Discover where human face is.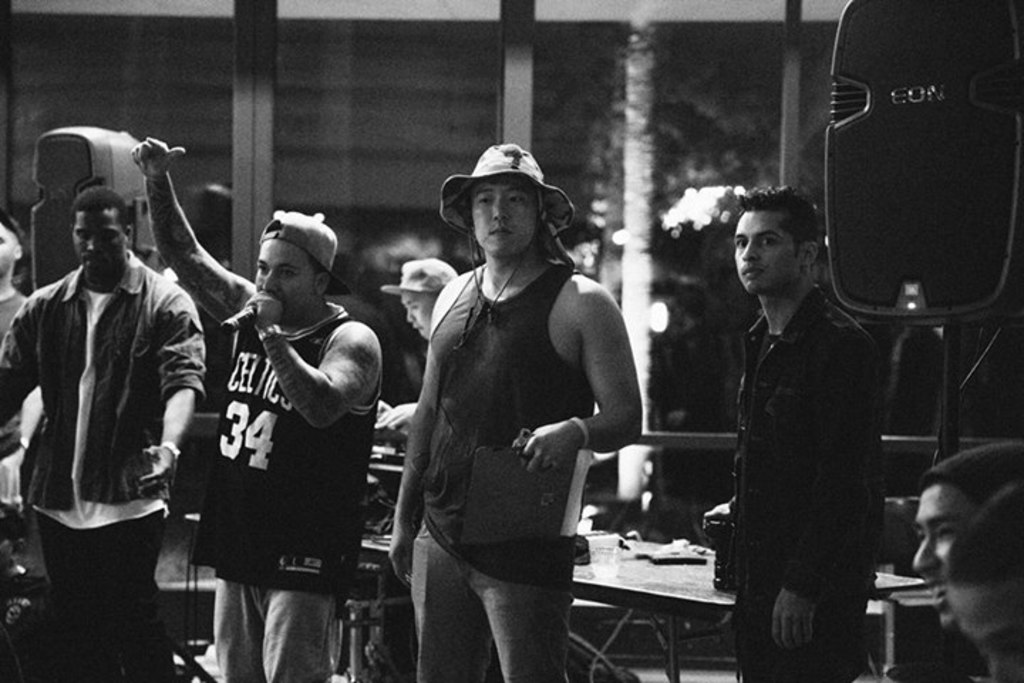
Discovered at x1=732, y1=215, x2=798, y2=293.
